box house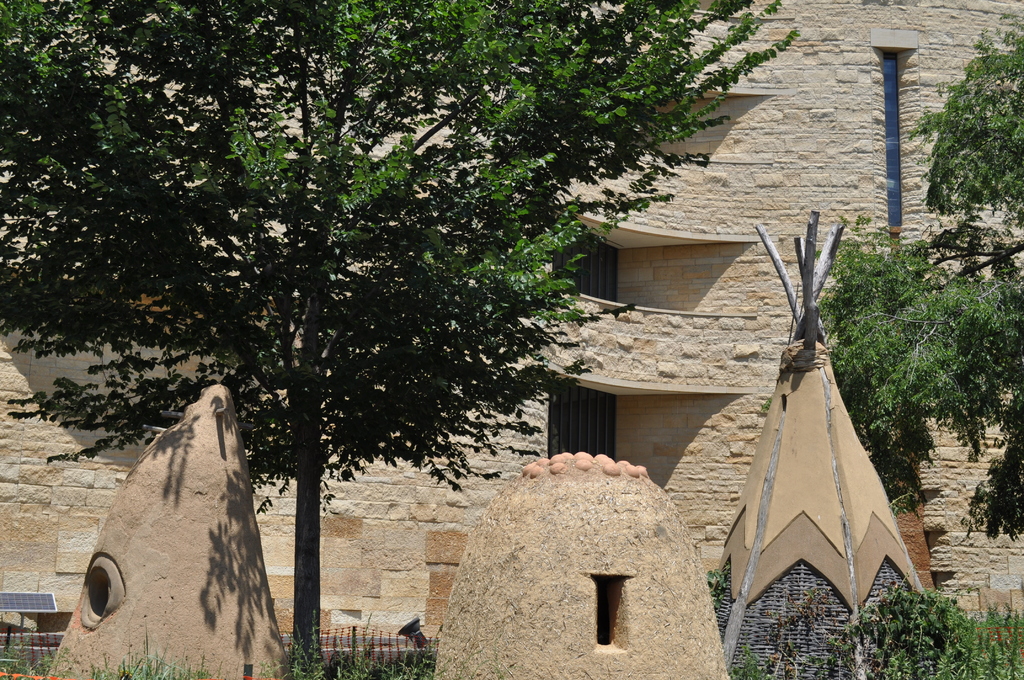
x1=0 y1=0 x2=1023 y2=679
